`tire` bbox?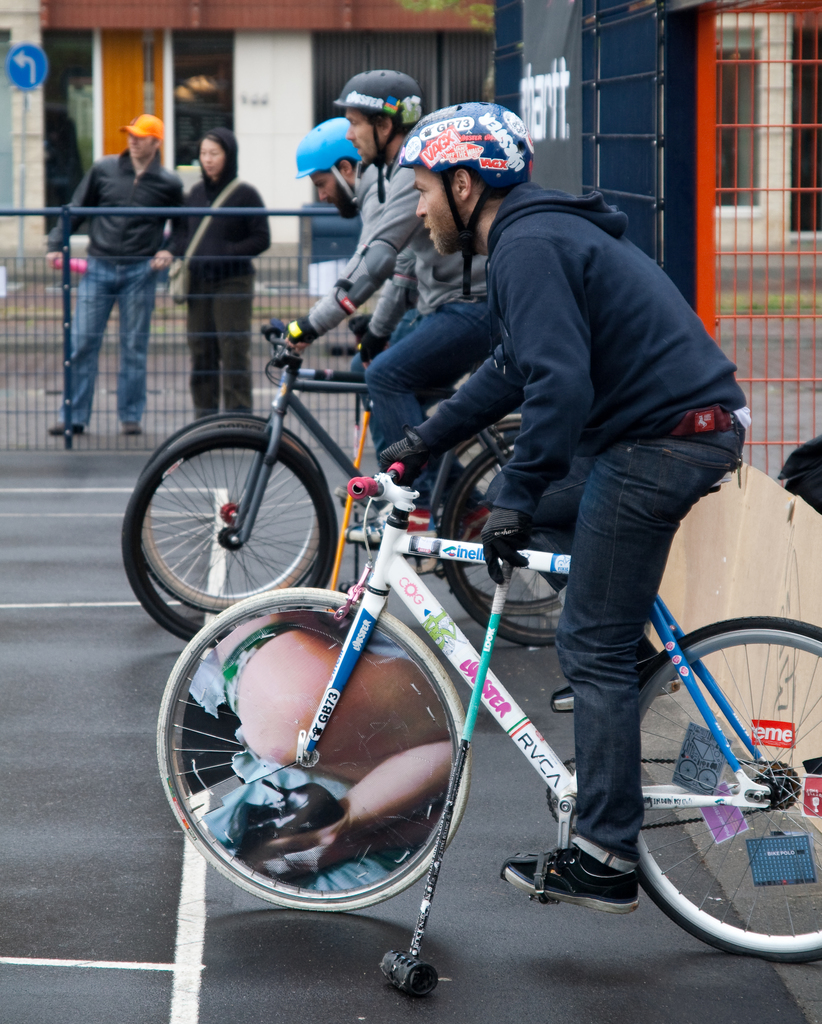
[x1=184, y1=593, x2=523, y2=949]
